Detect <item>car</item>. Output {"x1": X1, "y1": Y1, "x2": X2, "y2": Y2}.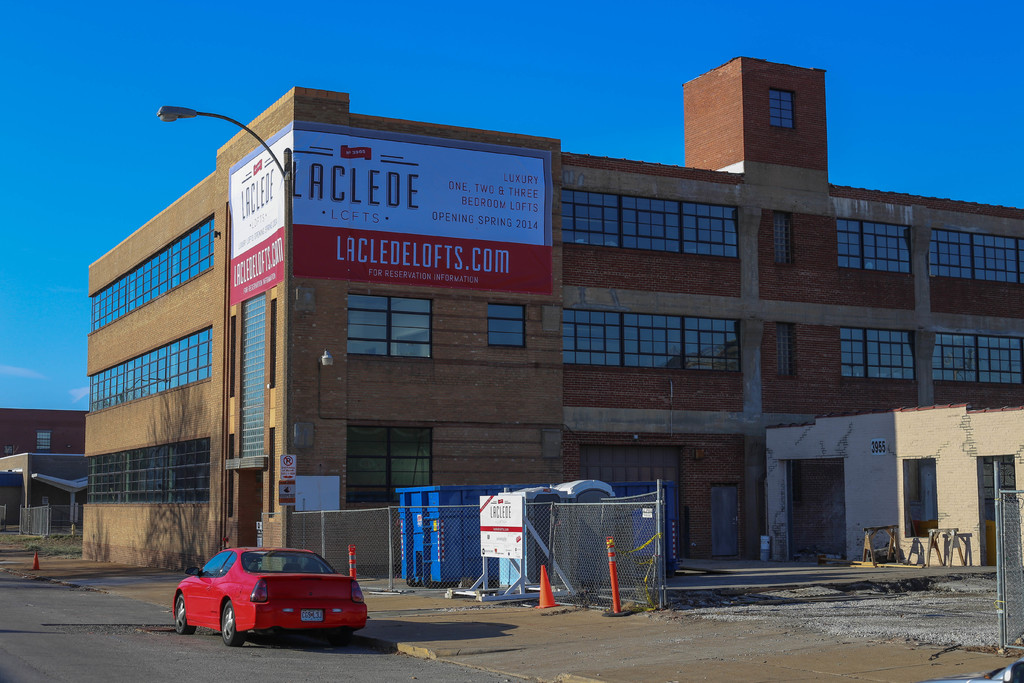
{"x1": 918, "y1": 659, "x2": 1023, "y2": 682}.
